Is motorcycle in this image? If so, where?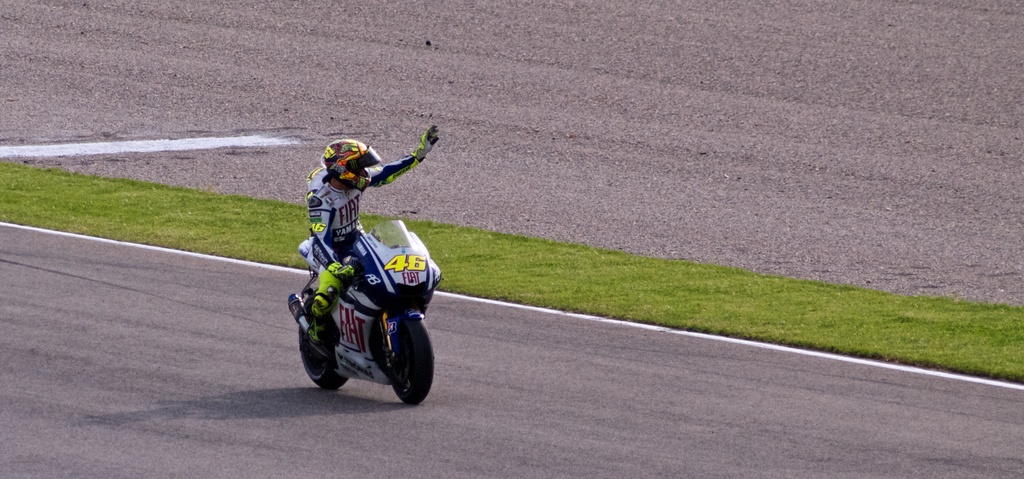
Yes, at box=[266, 177, 443, 402].
